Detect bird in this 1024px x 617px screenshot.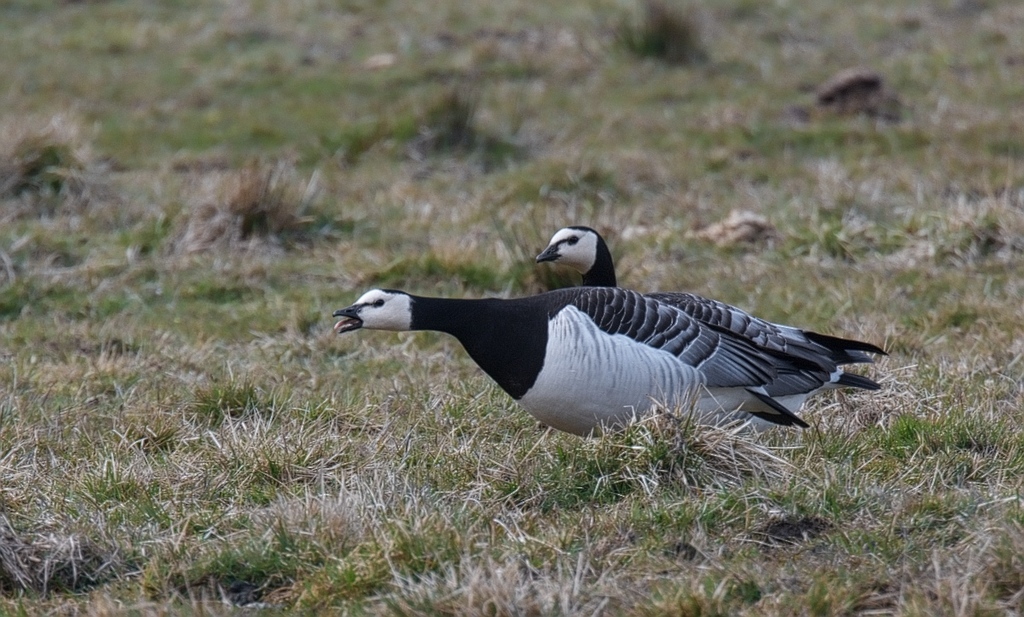
Detection: [x1=334, y1=284, x2=888, y2=443].
